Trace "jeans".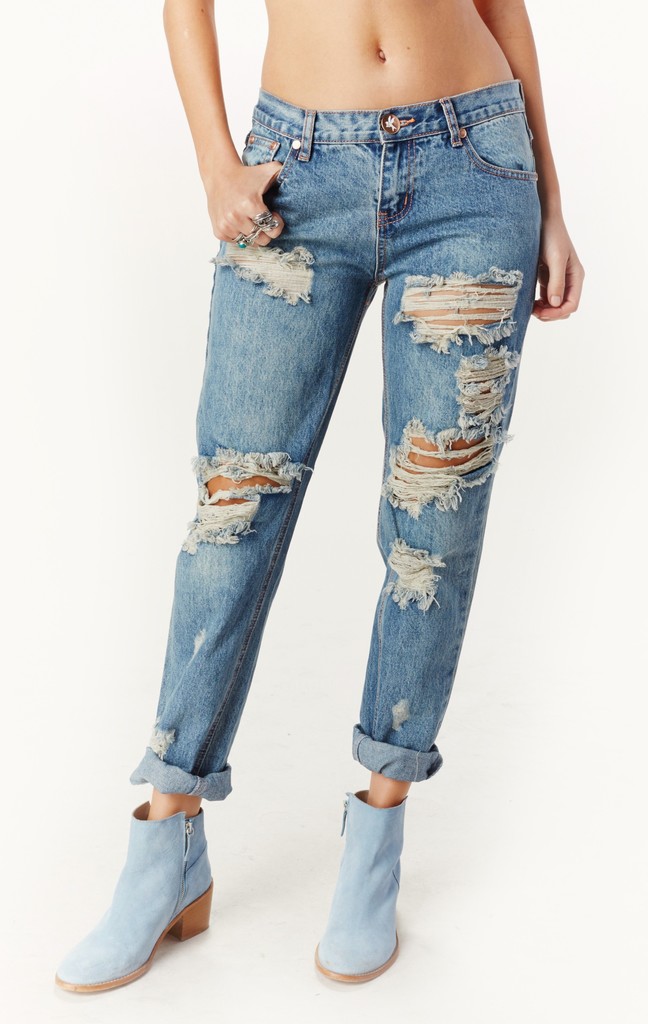
Traced to 131,78,542,804.
